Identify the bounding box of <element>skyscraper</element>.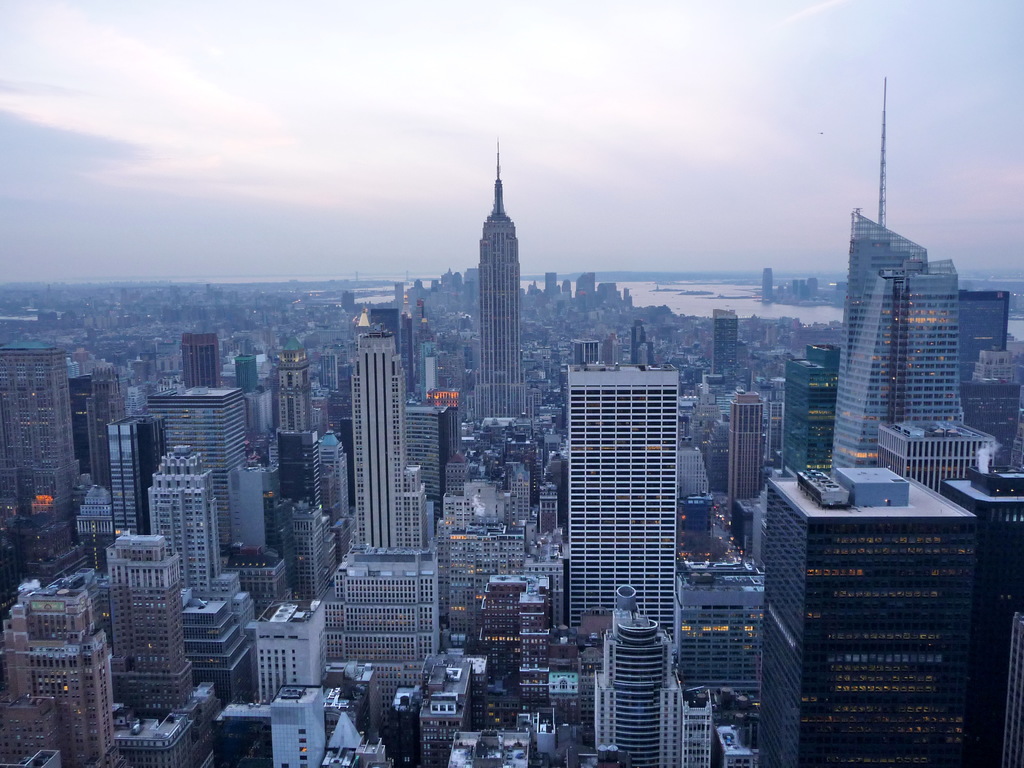
(828, 209, 973, 470).
